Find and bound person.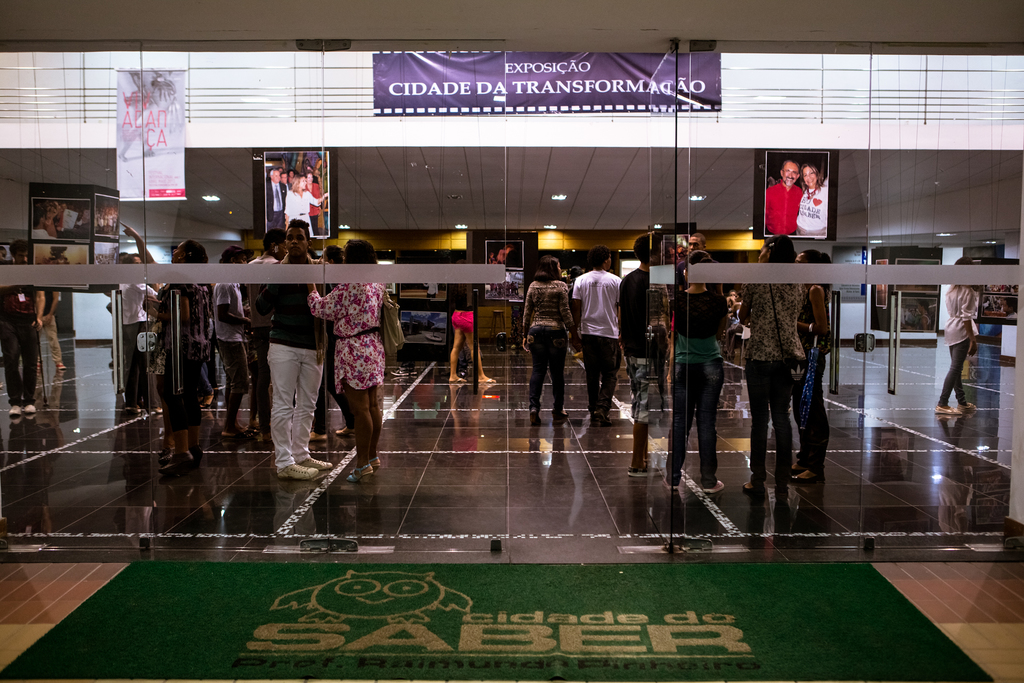
Bound: detection(447, 259, 497, 388).
